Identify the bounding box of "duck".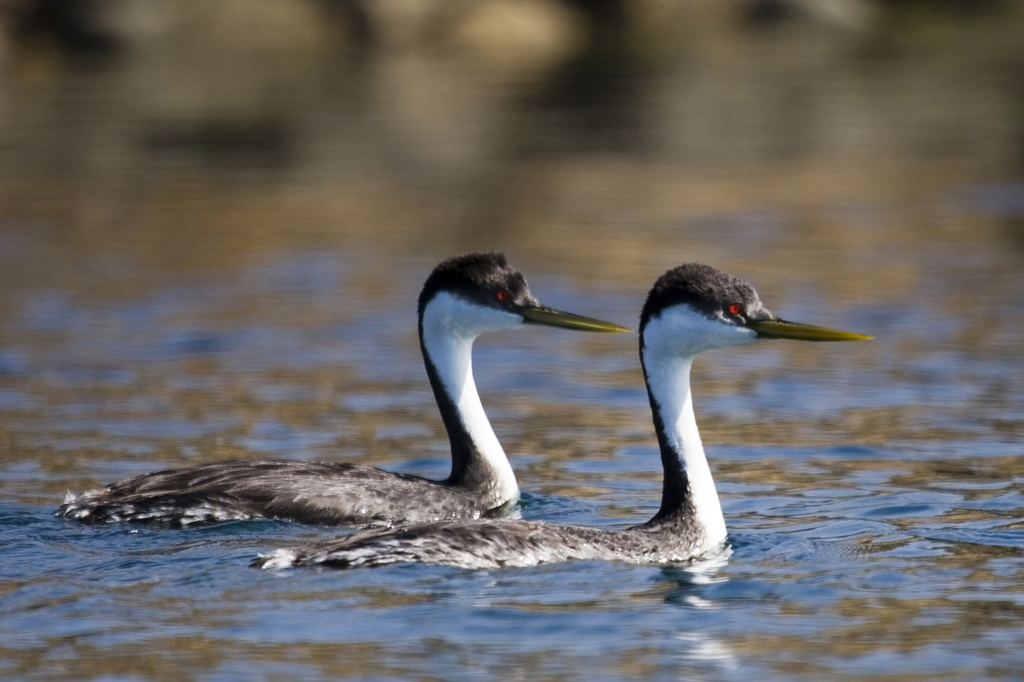
box=[369, 250, 861, 573].
